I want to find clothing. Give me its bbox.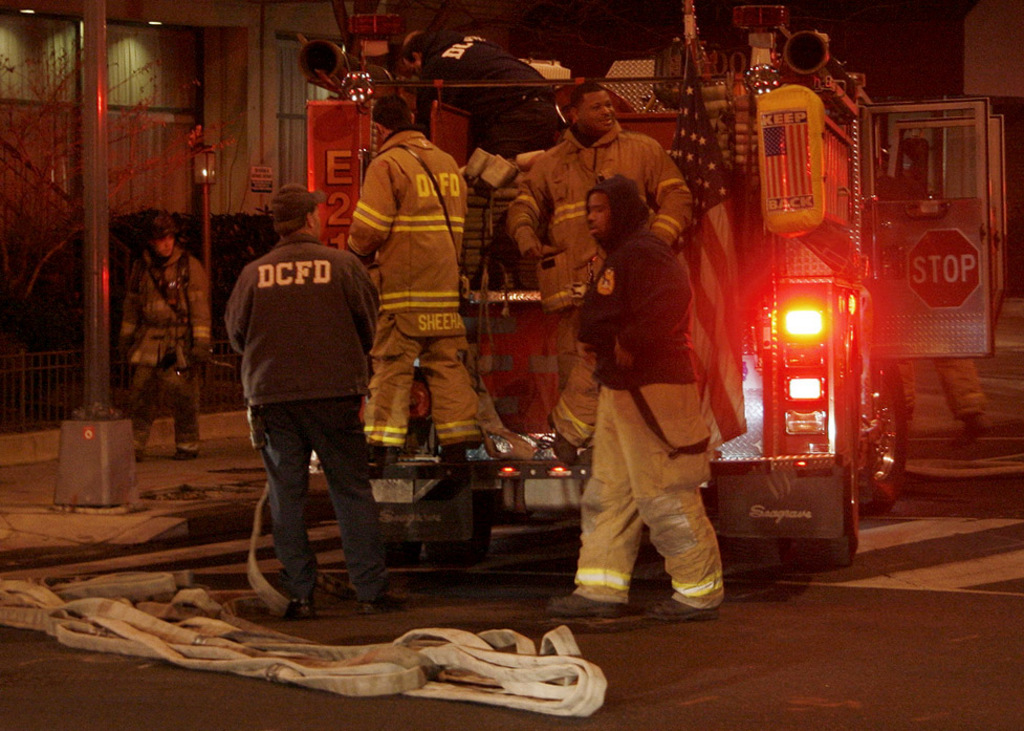
x1=111, y1=257, x2=208, y2=447.
